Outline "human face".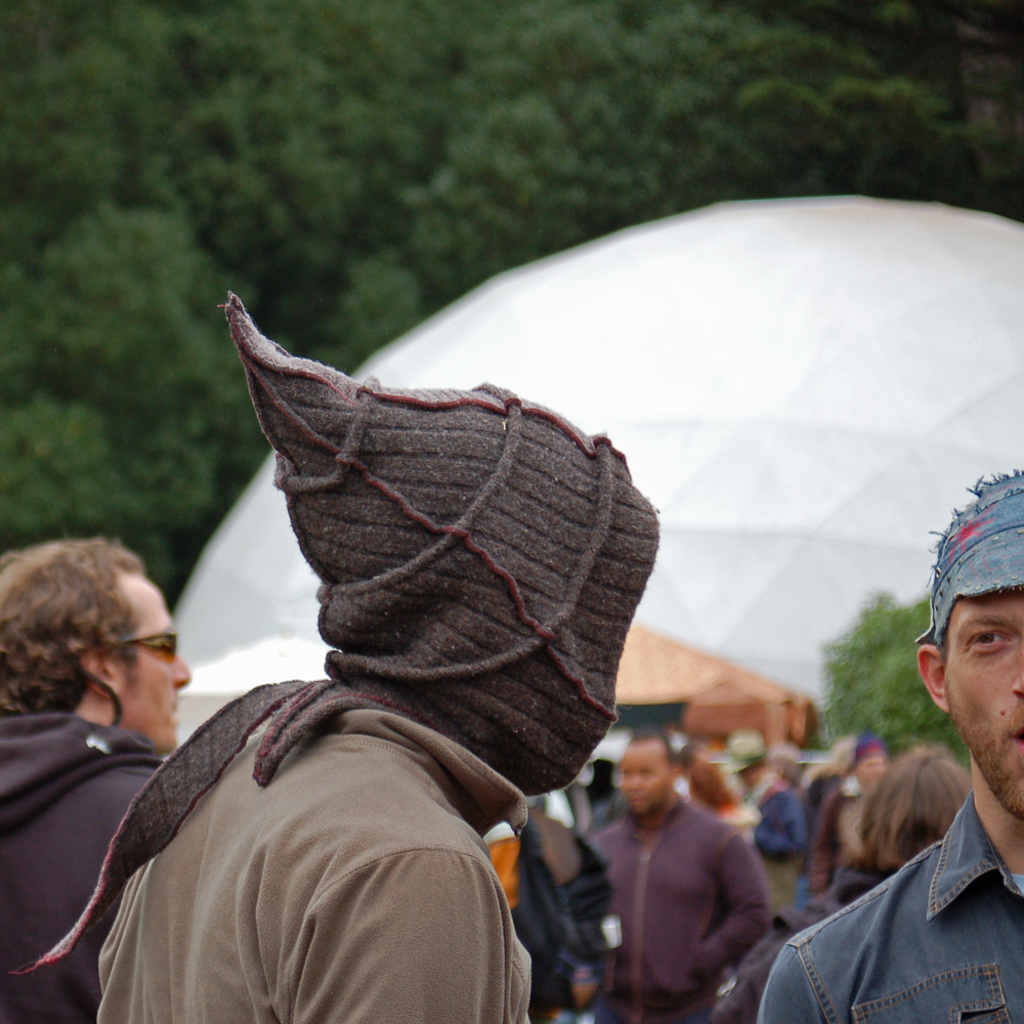
Outline: [left=617, top=745, right=678, bottom=823].
